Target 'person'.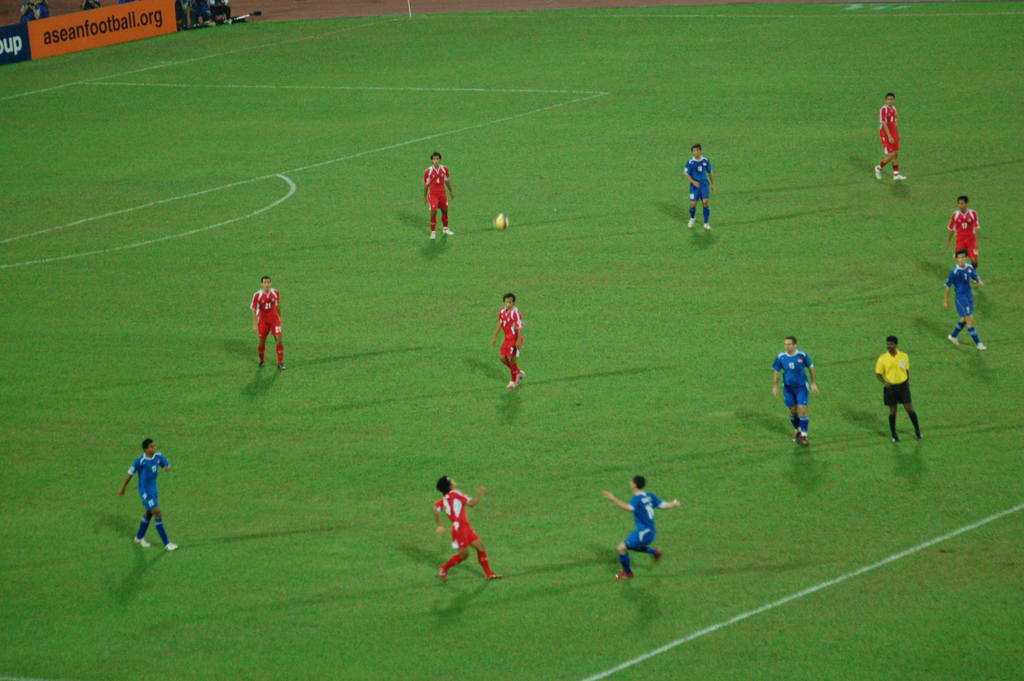
Target region: (left=951, top=195, right=981, bottom=275).
